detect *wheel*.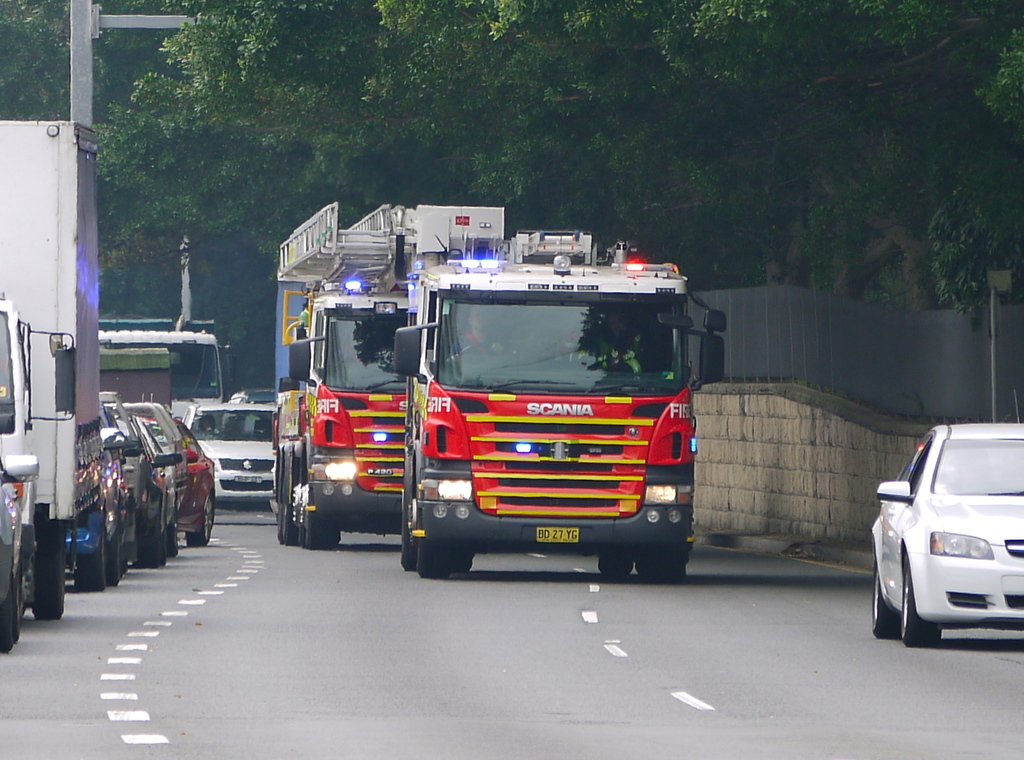
Detected at [left=596, top=554, right=635, bottom=579].
